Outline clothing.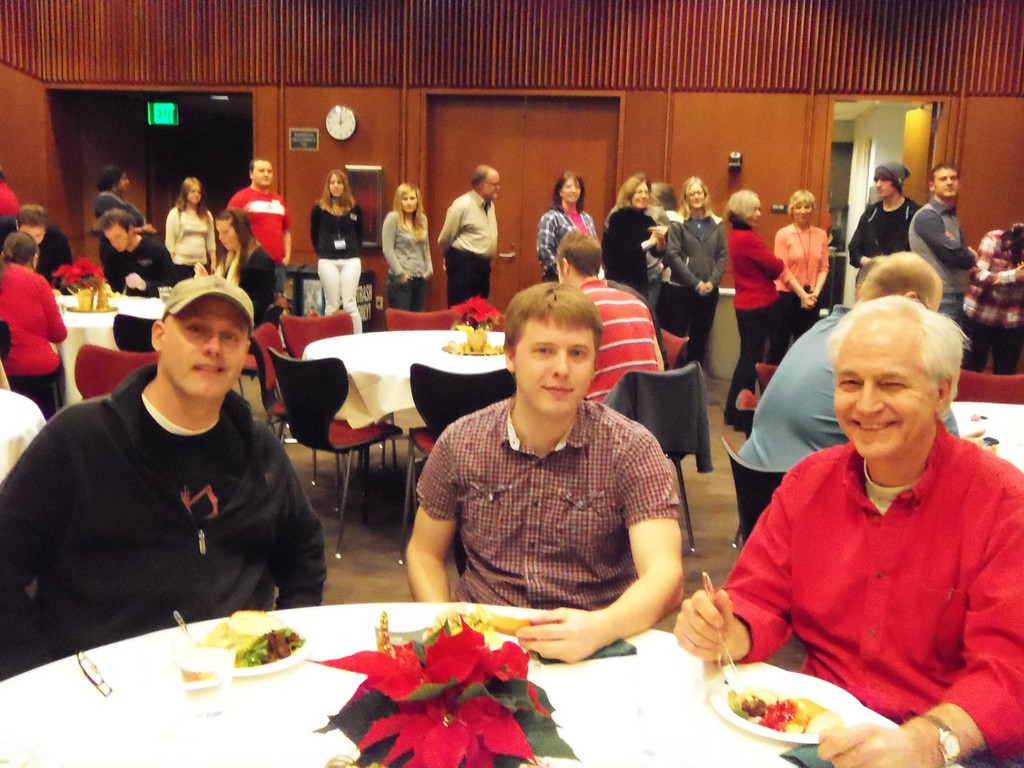
Outline: BBox(309, 204, 366, 250).
